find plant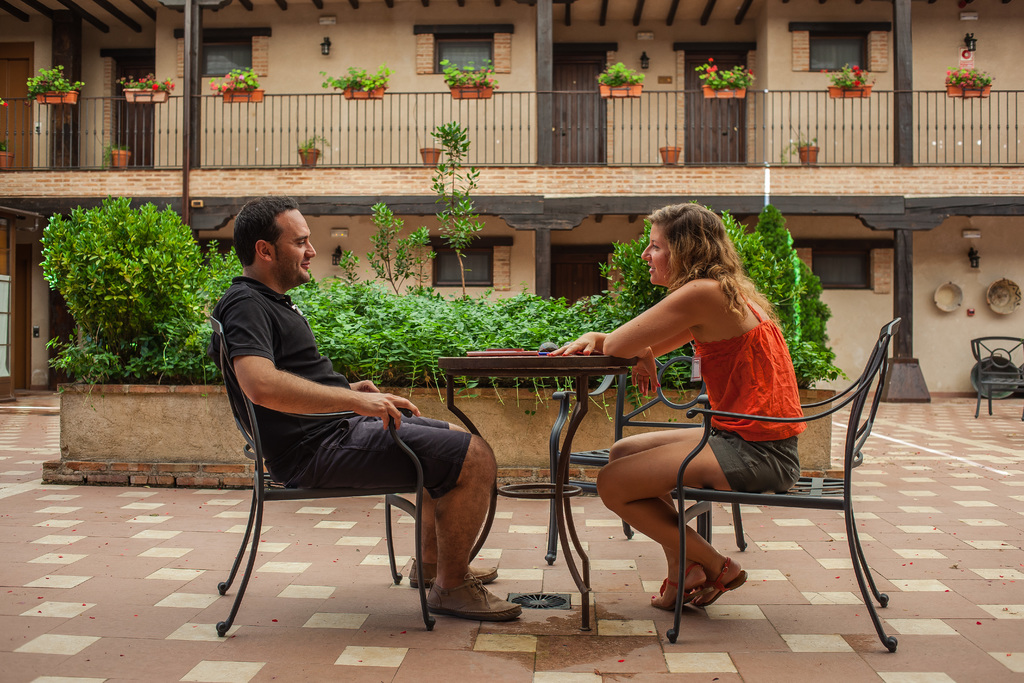
205, 63, 260, 92
